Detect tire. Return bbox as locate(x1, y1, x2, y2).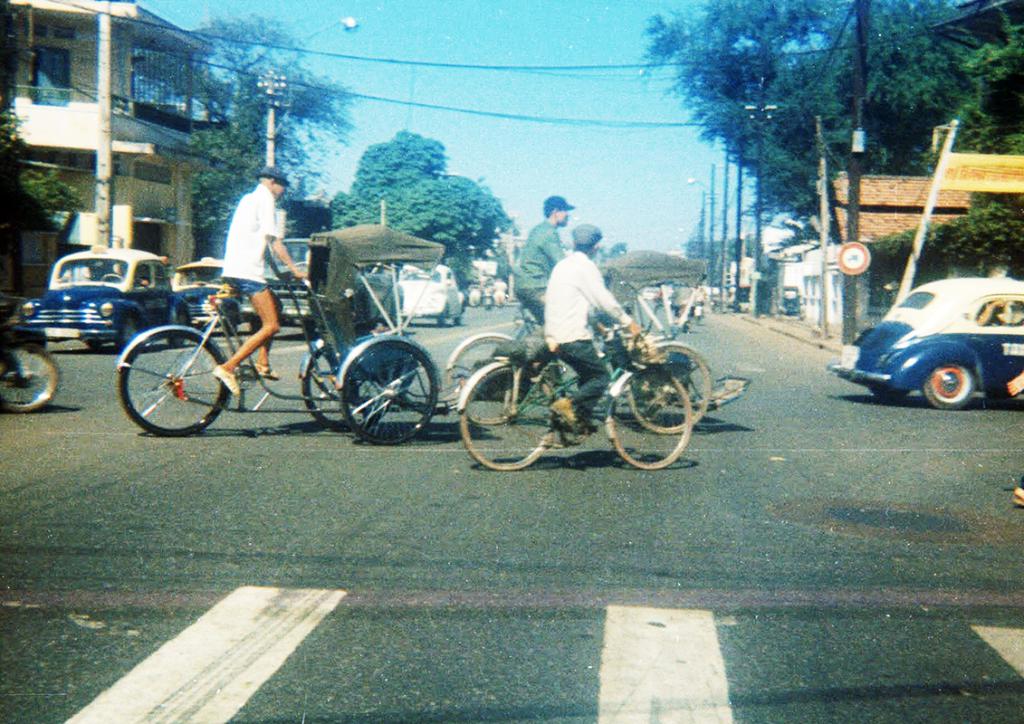
locate(0, 339, 63, 411).
